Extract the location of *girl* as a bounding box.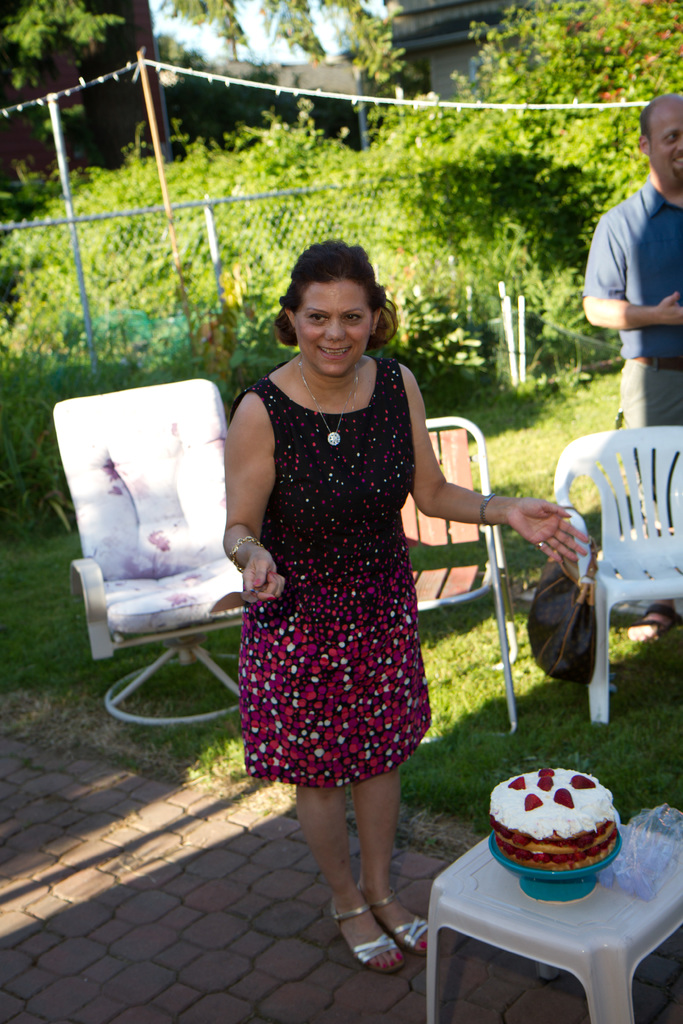
rect(222, 237, 594, 972).
